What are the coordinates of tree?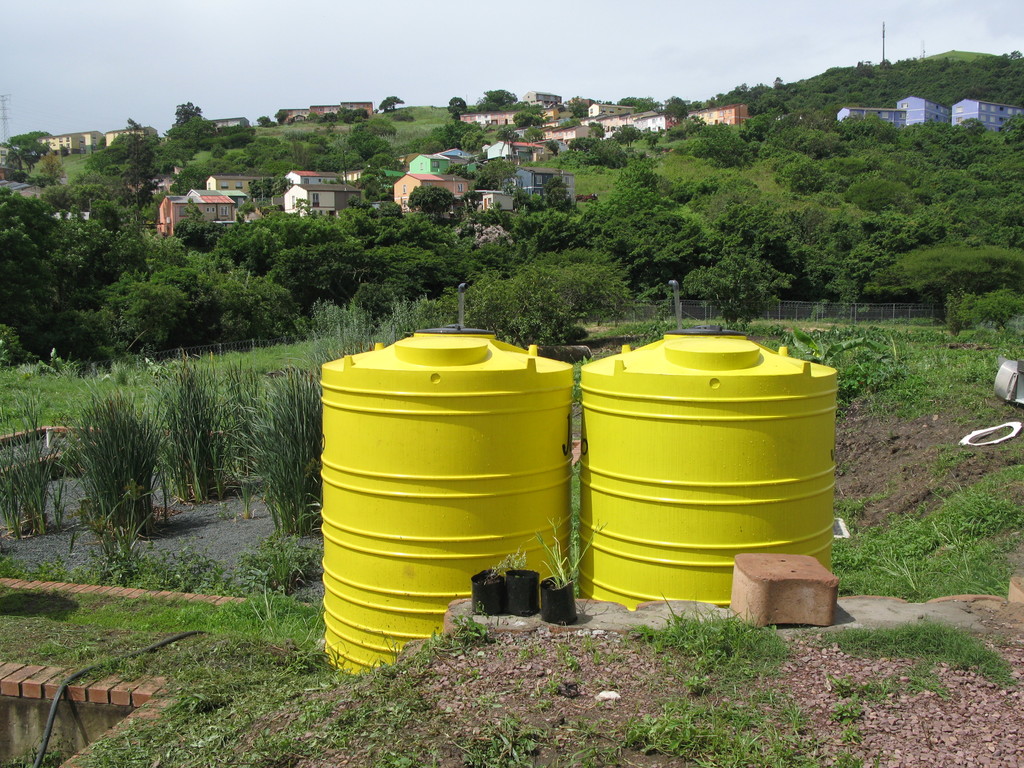
bbox=[8, 127, 55, 179].
